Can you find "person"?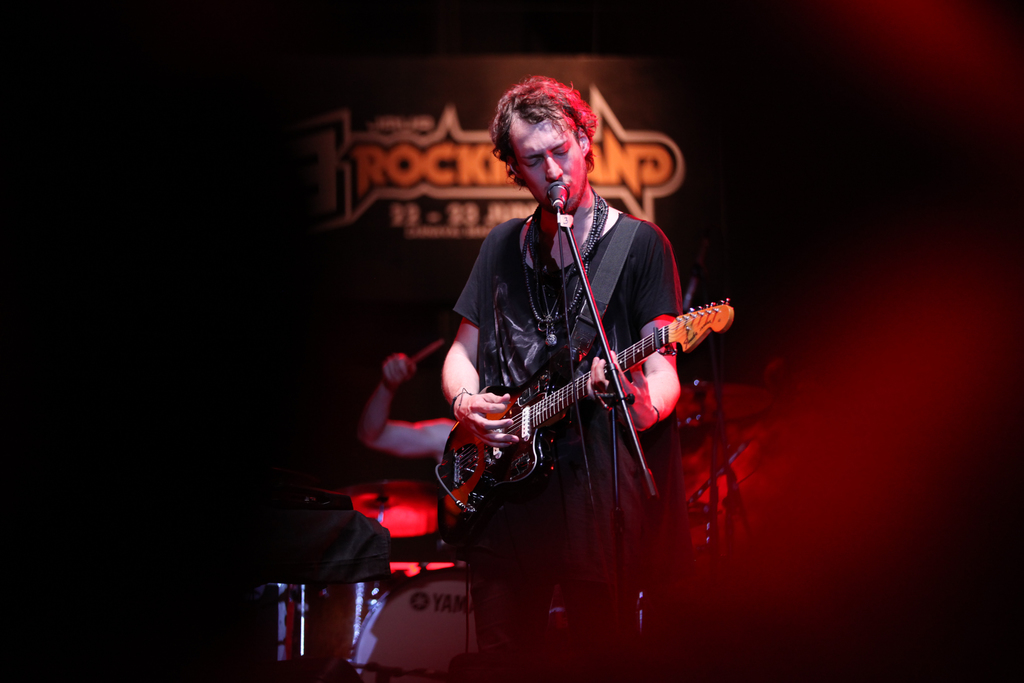
Yes, bounding box: 355/355/457/562.
